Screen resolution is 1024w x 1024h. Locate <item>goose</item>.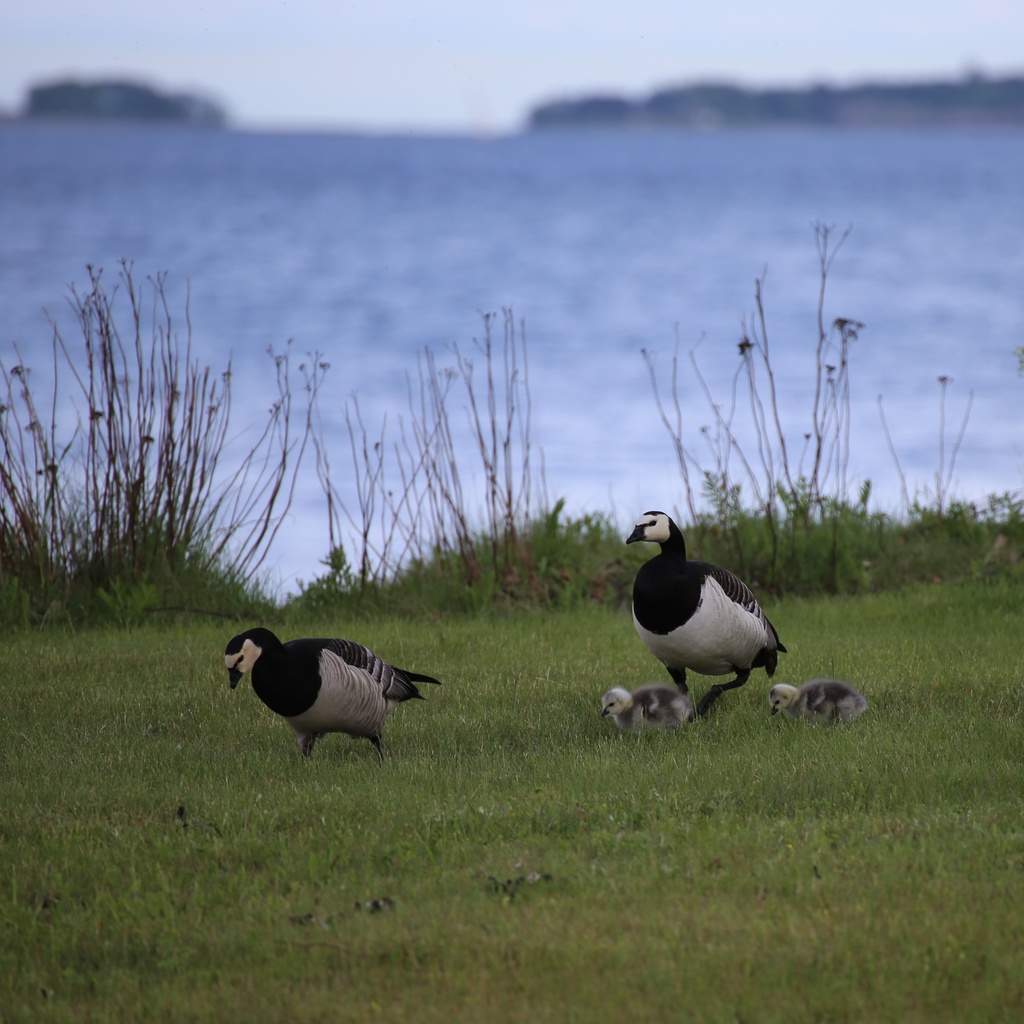
Rect(625, 500, 795, 723).
